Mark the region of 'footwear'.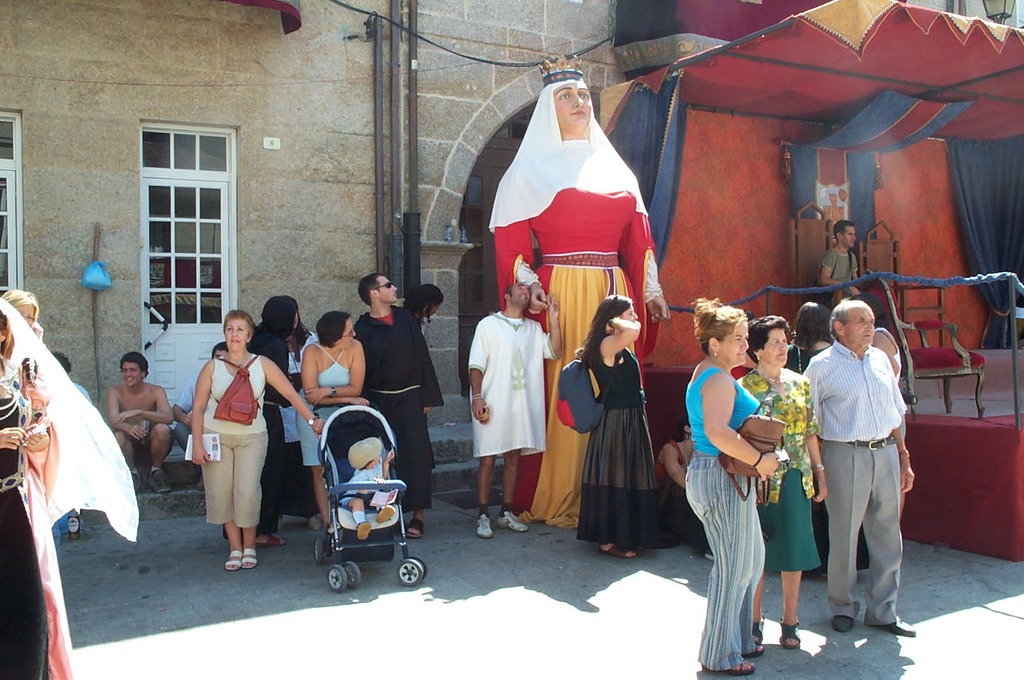
Region: {"left": 372, "top": 502, "right": 394, "bottom": 524}.
